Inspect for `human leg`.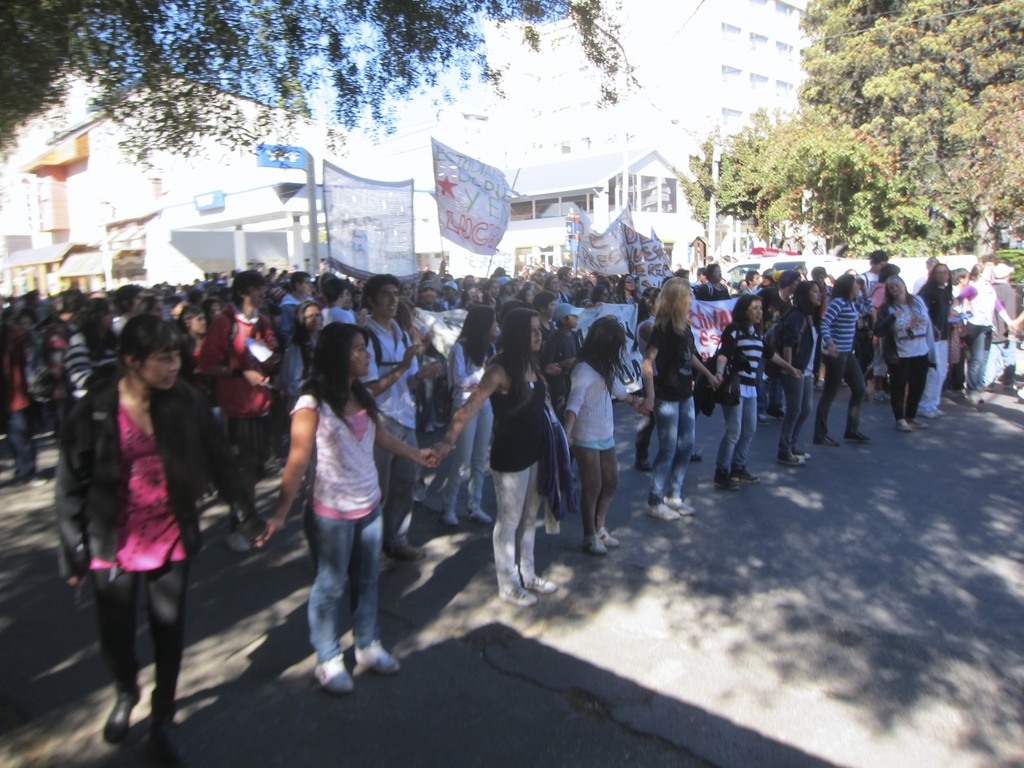
Inspection: detection(13, 406, 51, 492).
